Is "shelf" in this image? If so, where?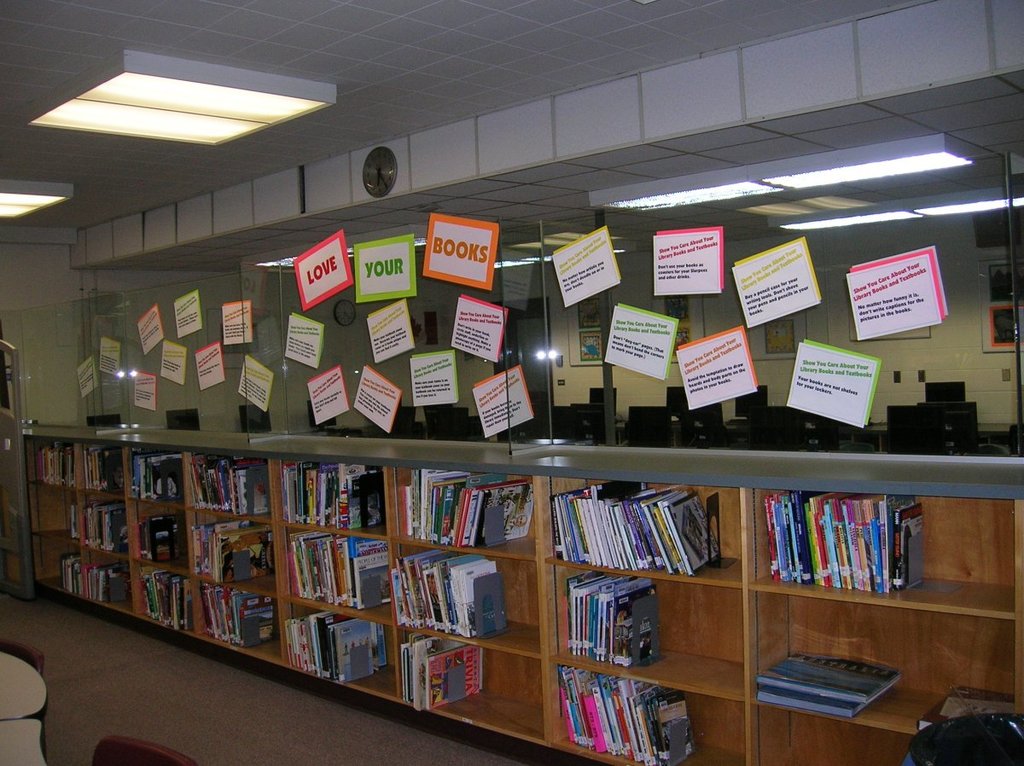
Yes, at rect(195, 586, 276, 653).
